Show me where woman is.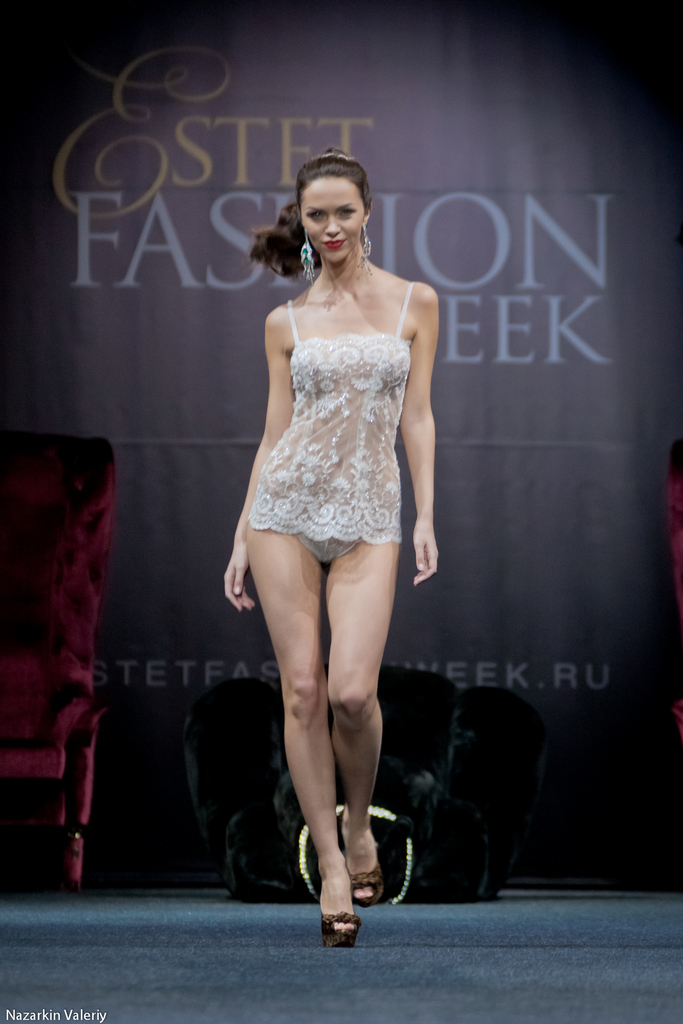
woman is at rect(208, 145, 458, 916).
